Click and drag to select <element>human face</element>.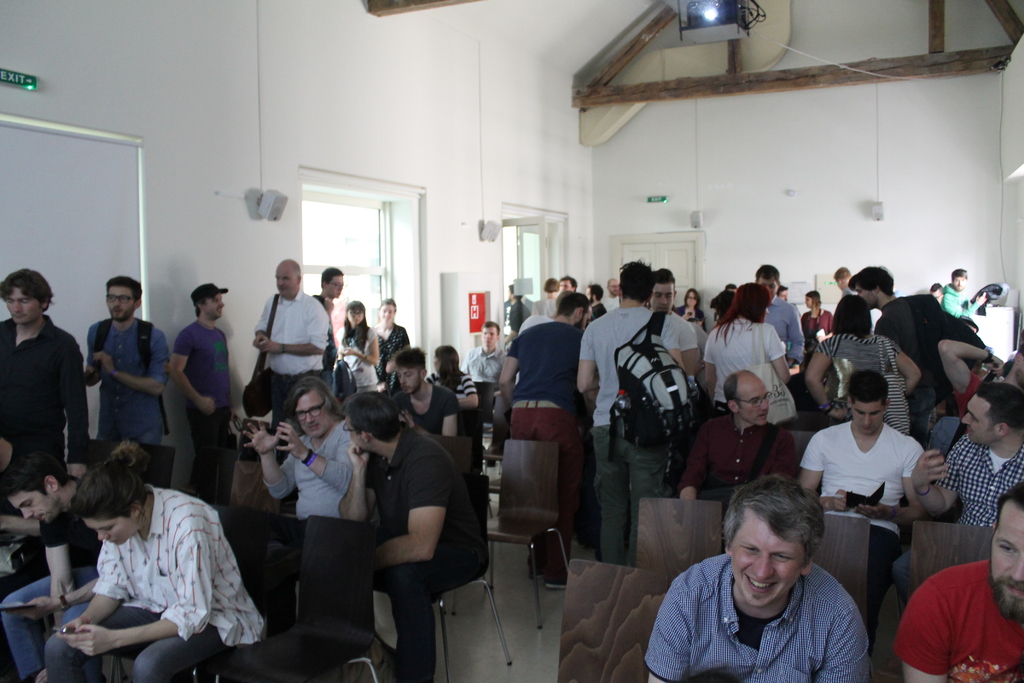
Selection: (left=929, top=286, right=942, bottom=302).
